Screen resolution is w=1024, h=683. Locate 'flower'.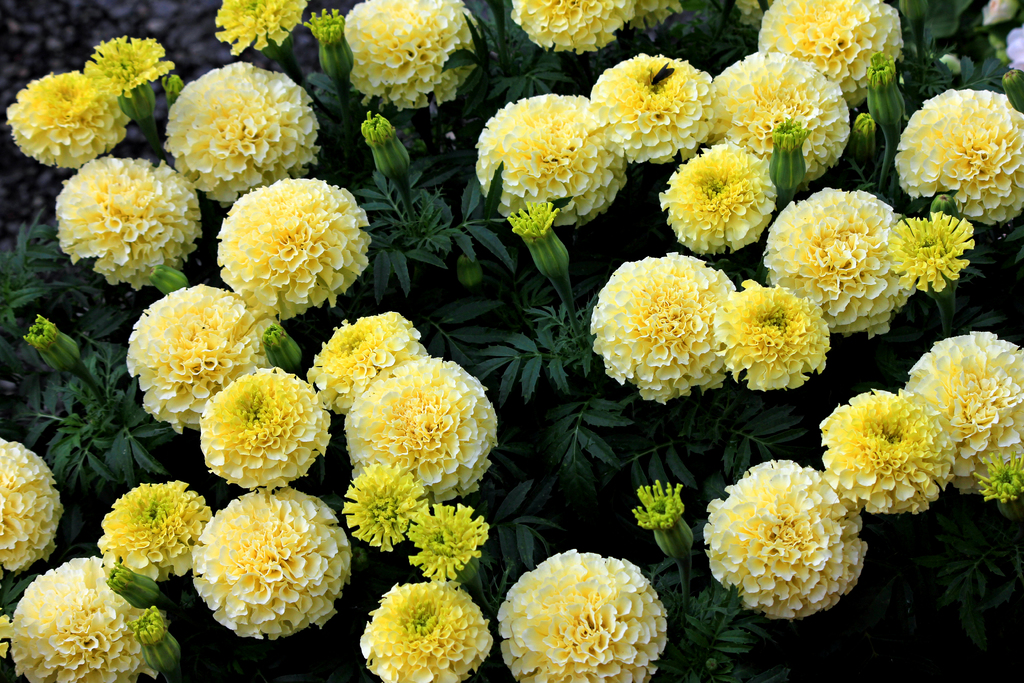
(972,447,1023,533).
